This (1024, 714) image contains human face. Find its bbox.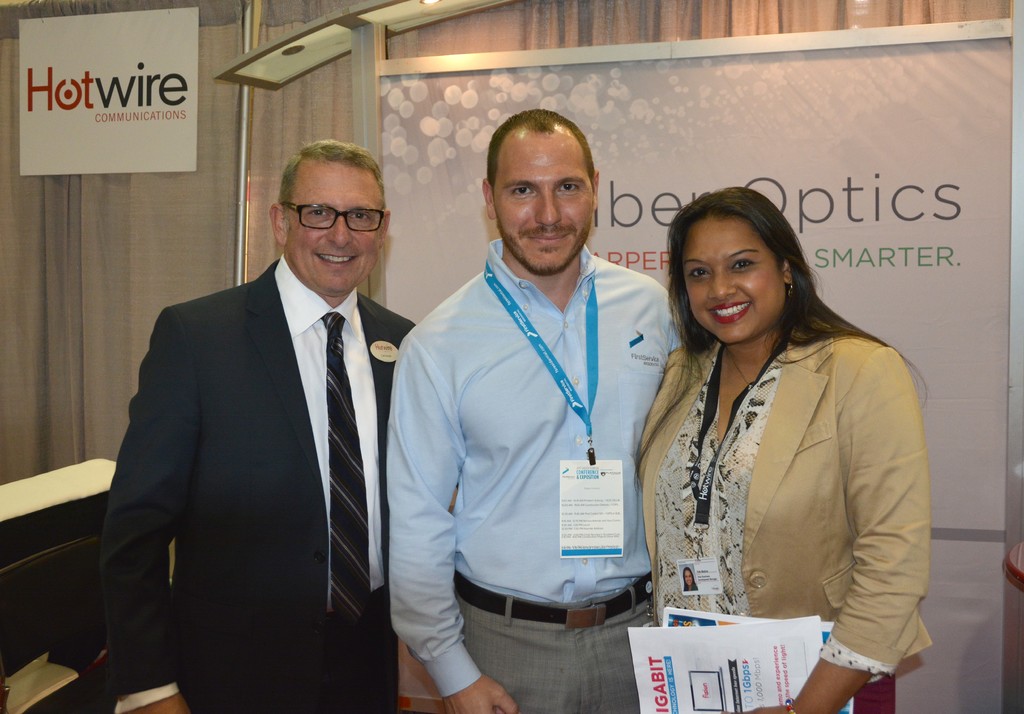
678/207/782/352.
